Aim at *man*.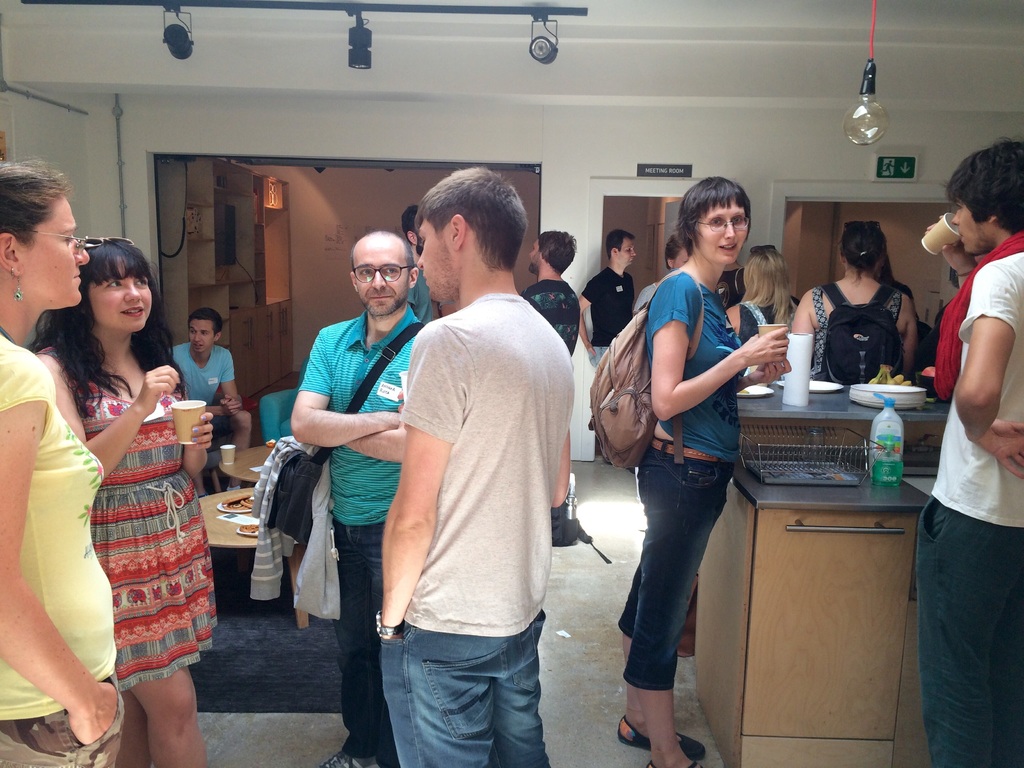
Aimed at crop(359, 167, 587, 761).
